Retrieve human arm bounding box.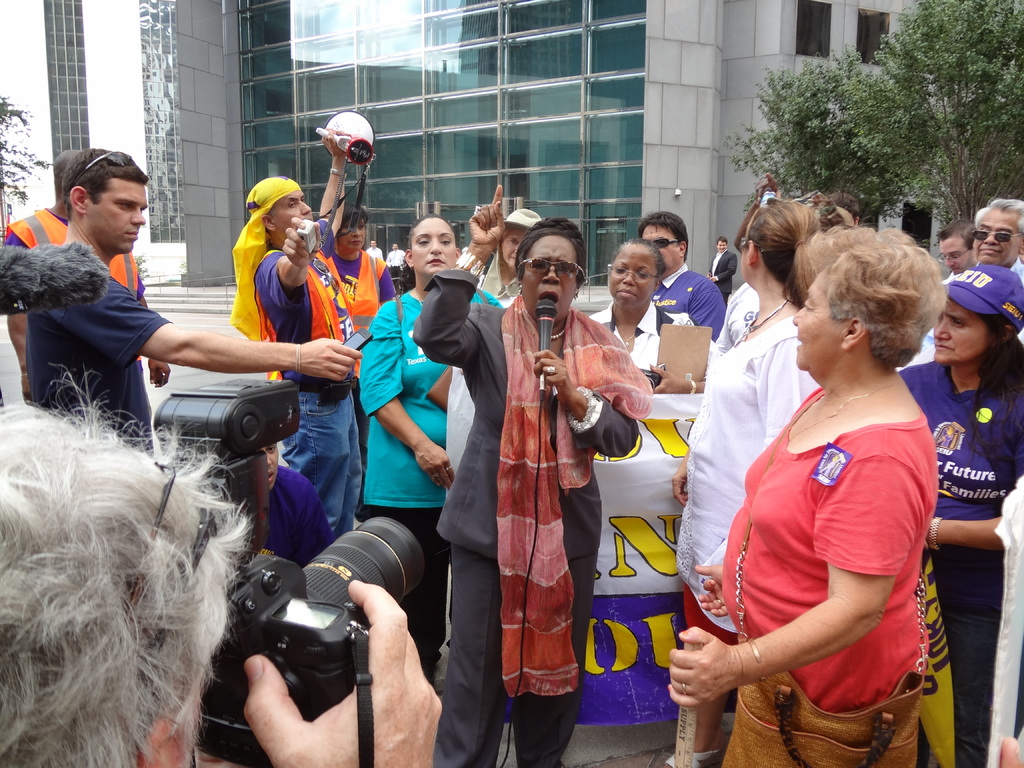
Bounding box: bbox=[670, 447, 687, 505].
